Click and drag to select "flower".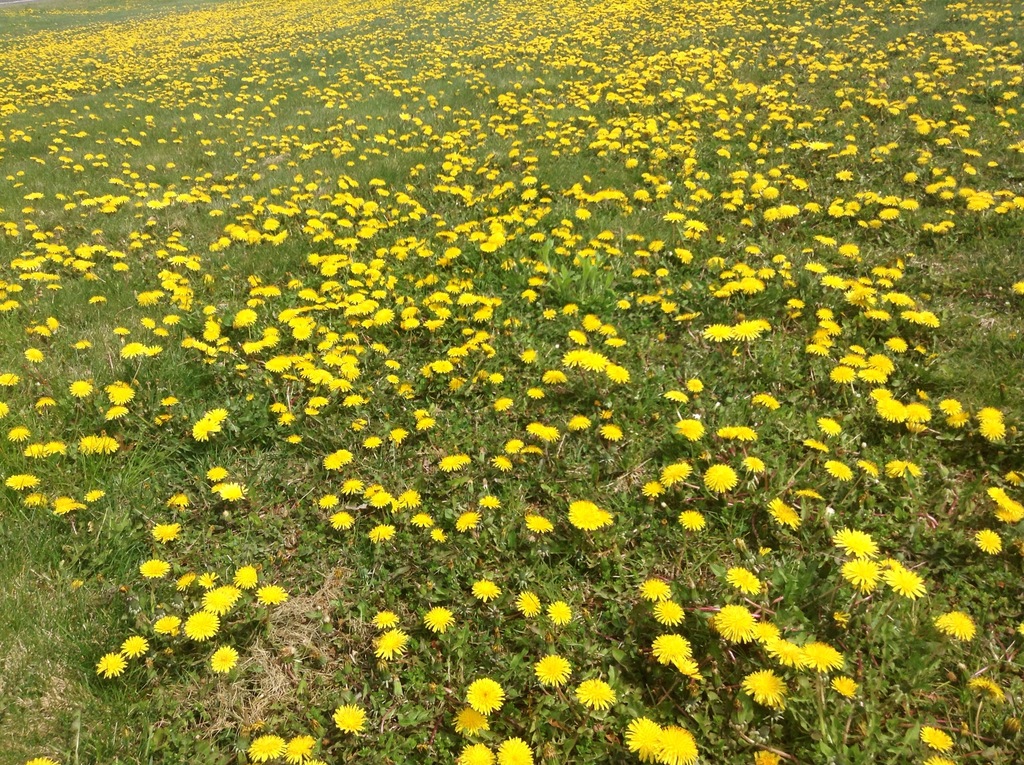
Selection: l=740, t=454, r=769, b=475.
